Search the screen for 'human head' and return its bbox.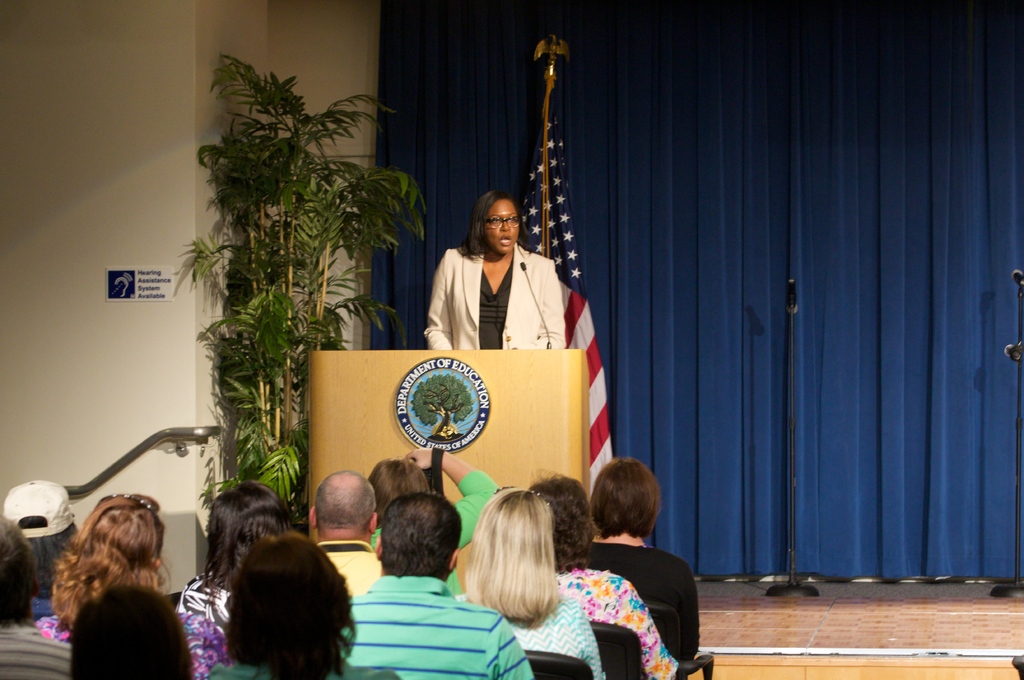
Found: box=[375, 491, 462, 583].
